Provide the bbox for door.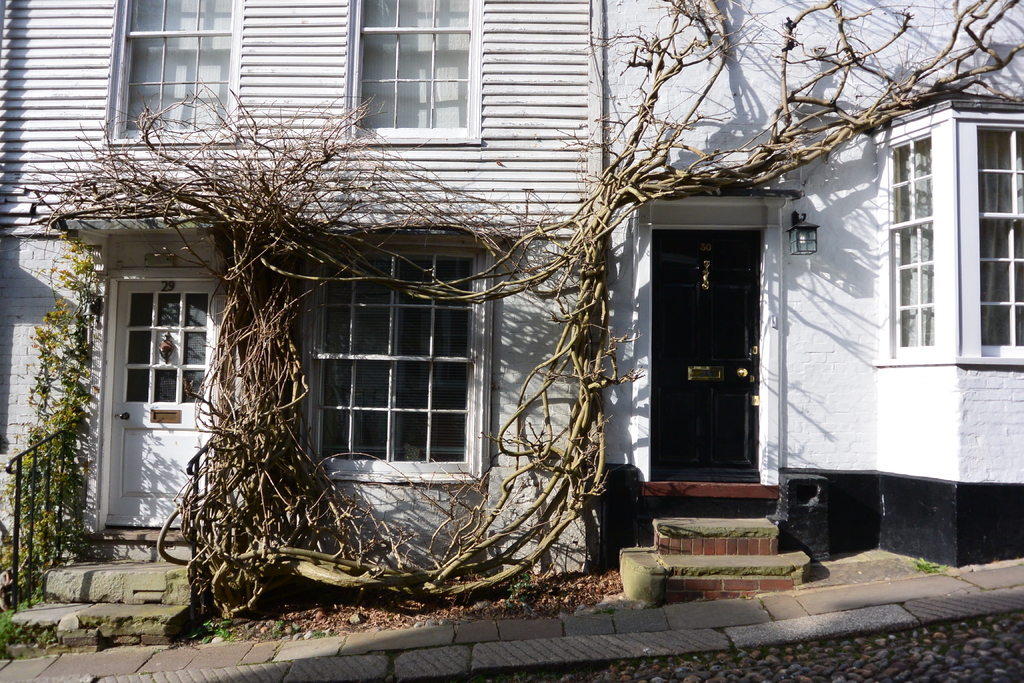
x1=654 y1=218 x2=780 y2=500.
